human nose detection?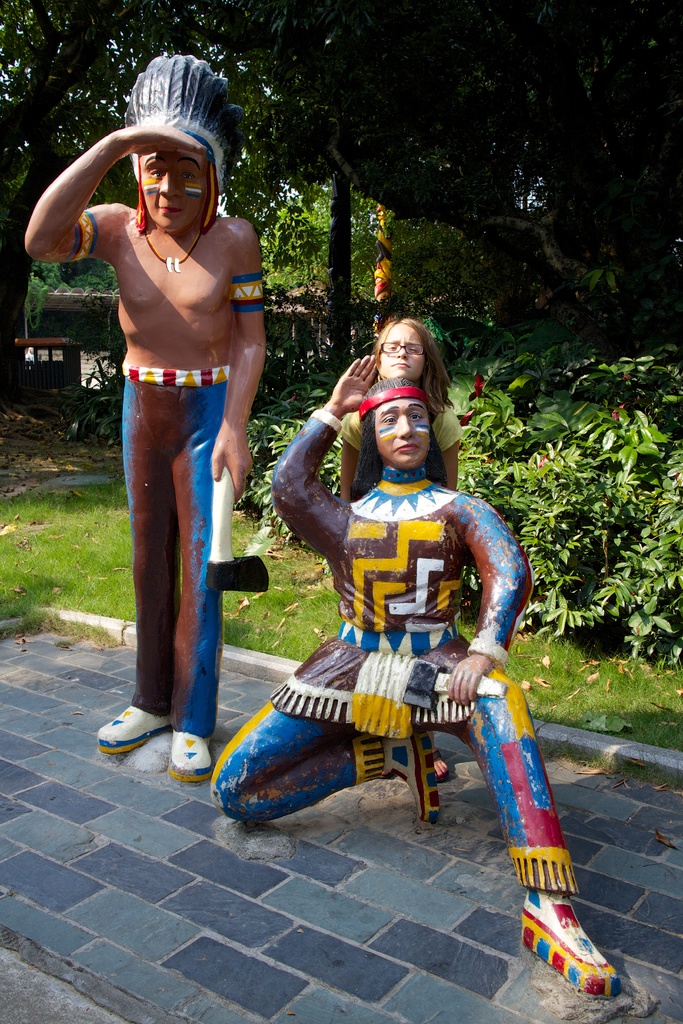
393/340/409/357
